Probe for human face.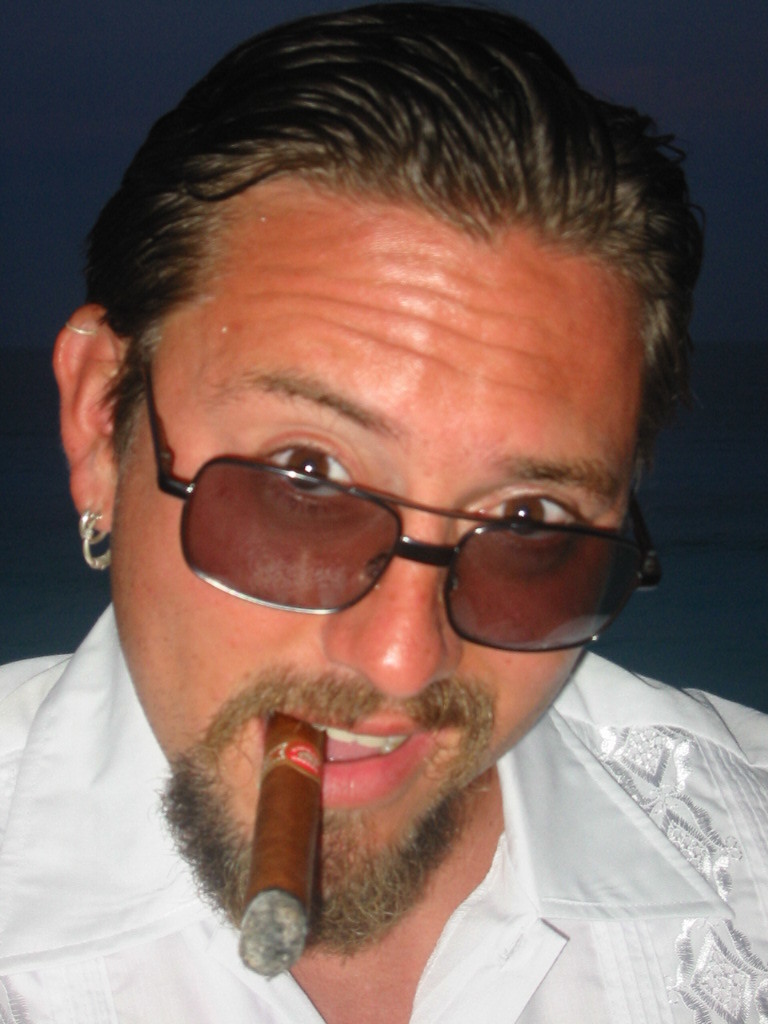
Probe result: (left=122, top=225, right=638, bottom=948).
